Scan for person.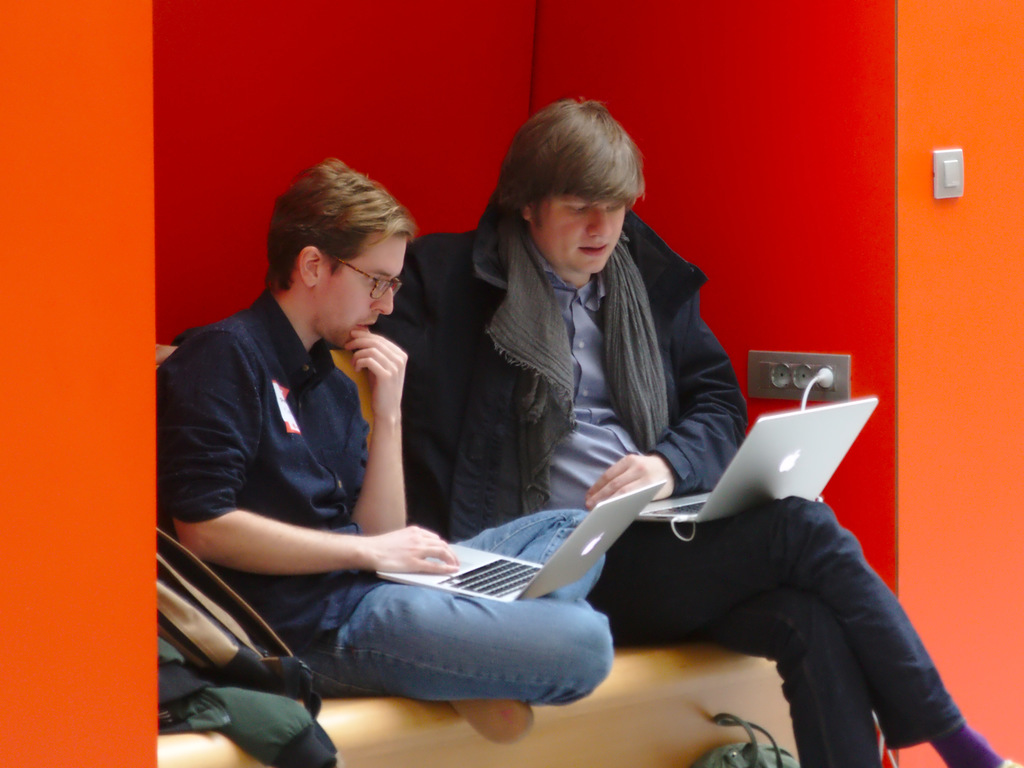
Scan result: x1=368 y1=96 x2=1023 y2=767.
